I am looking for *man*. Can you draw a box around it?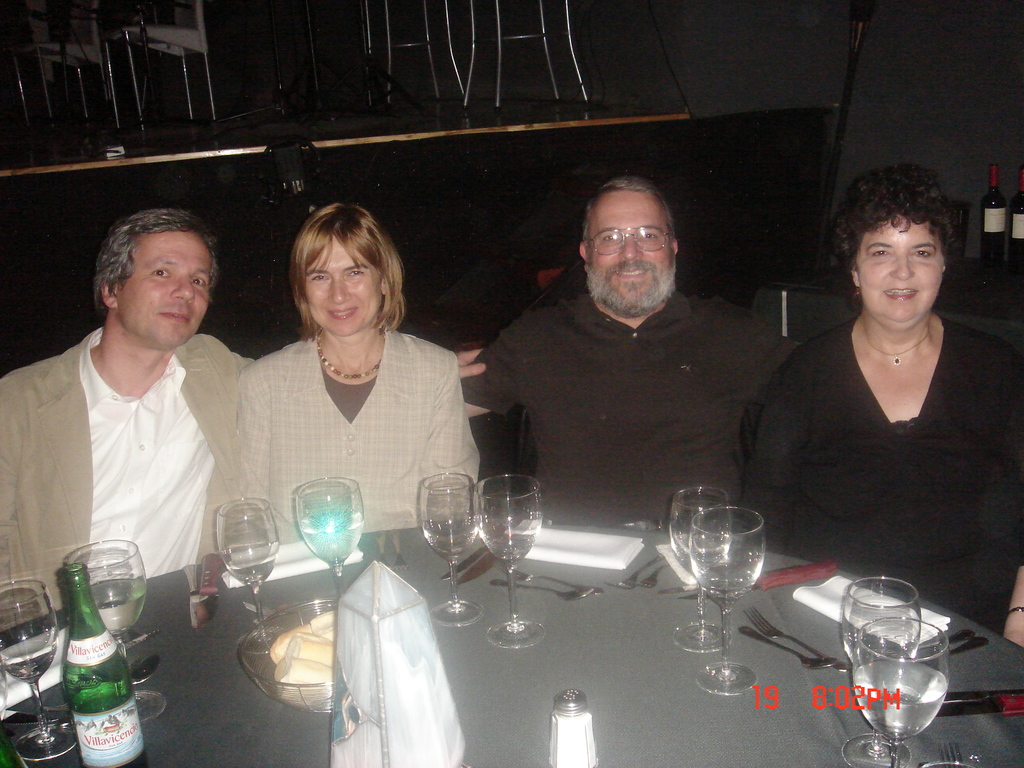
Sure, the bounding box is [left=0, top=206, right=486, bottom=637].
